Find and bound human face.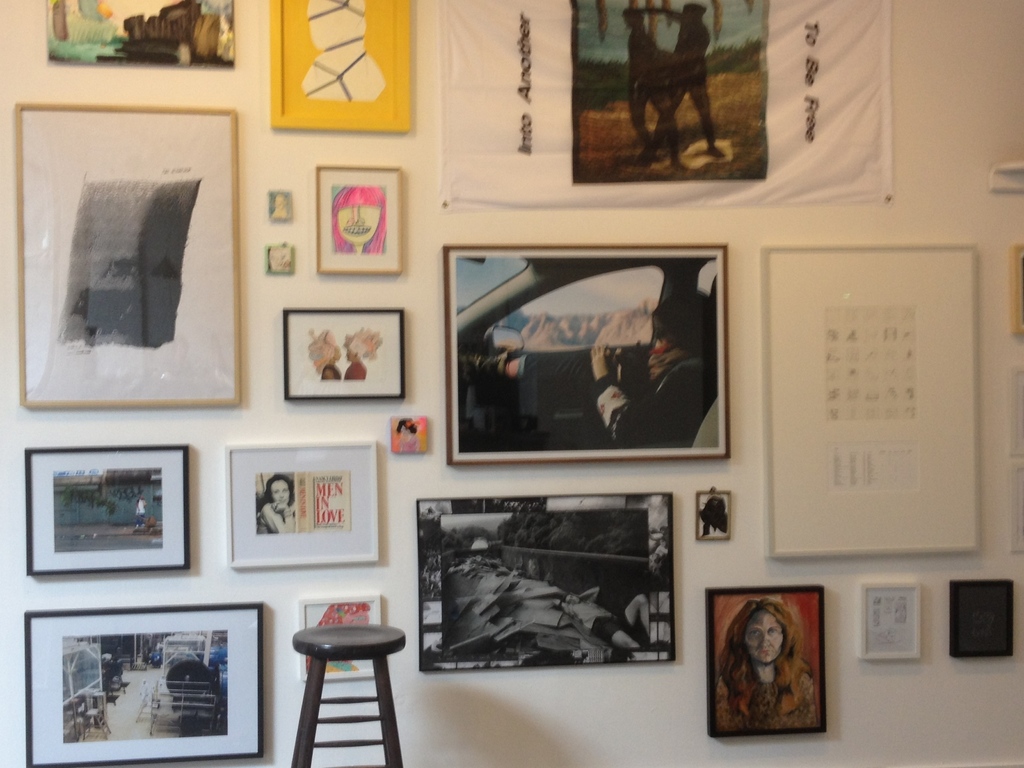
Bound: 271:481:291:509.
